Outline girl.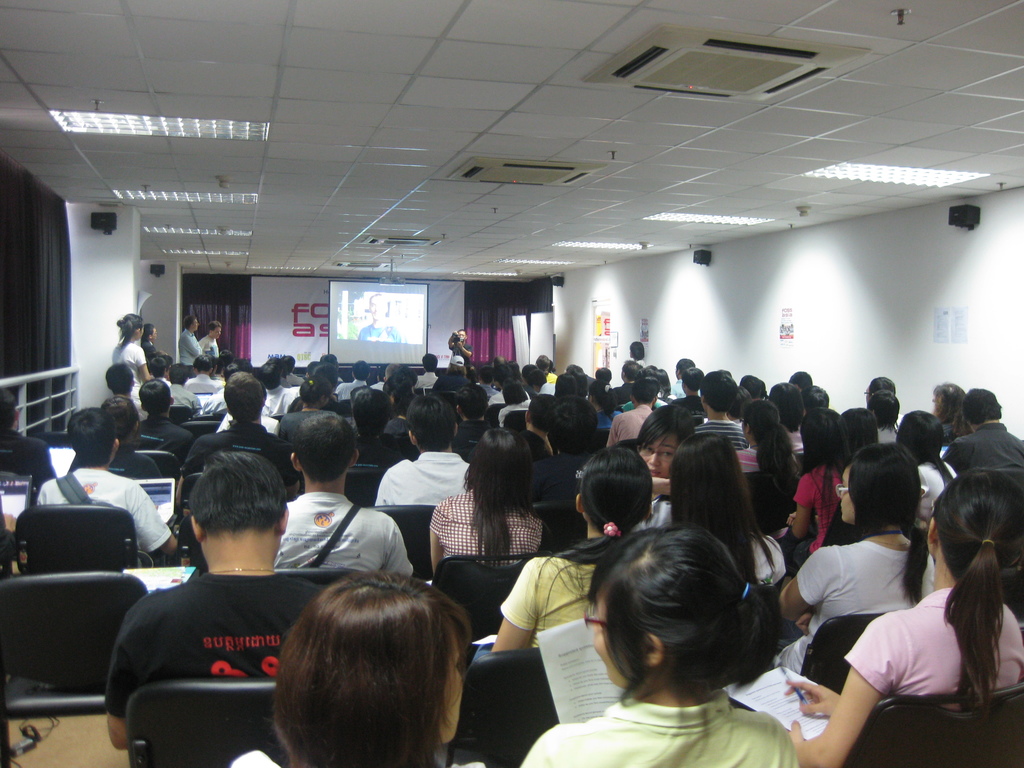
Outline: 893:406:962:532.
